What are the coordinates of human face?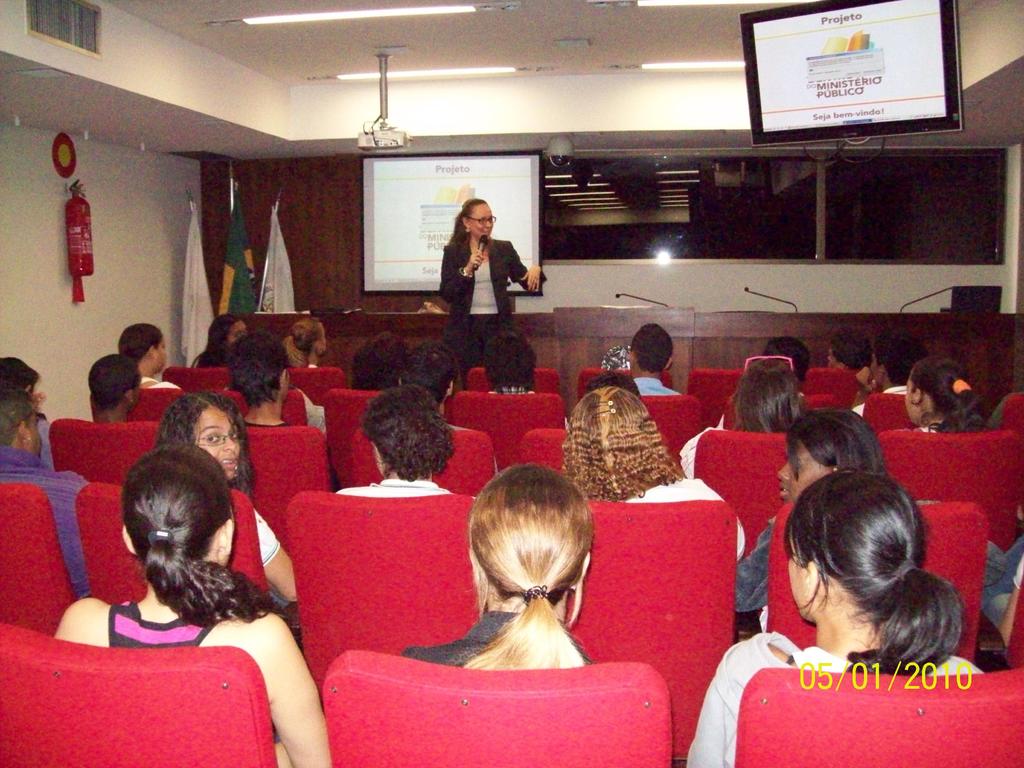
196 406 240 478.
